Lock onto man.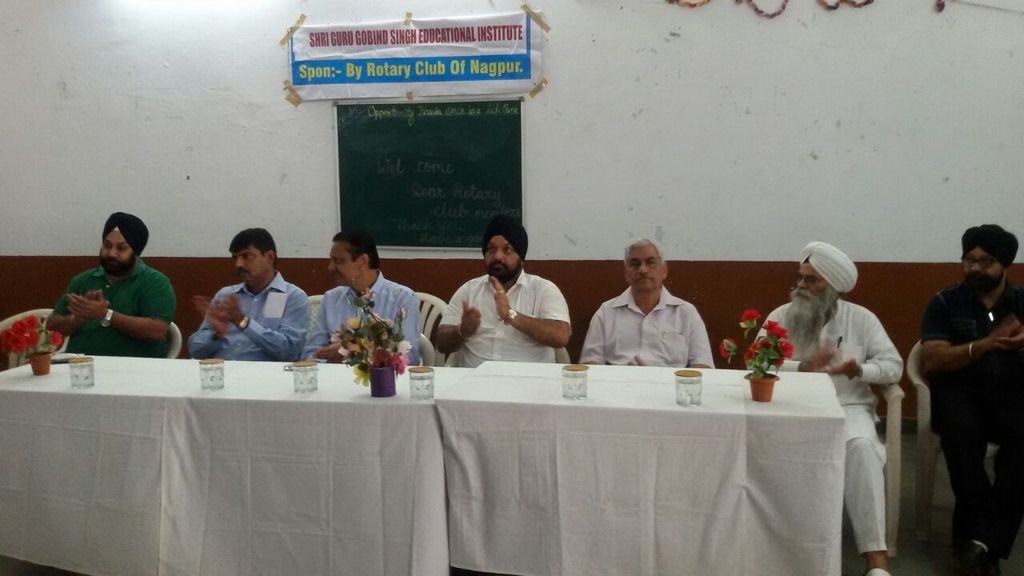
Locked: [42, 213, 174, 361].
